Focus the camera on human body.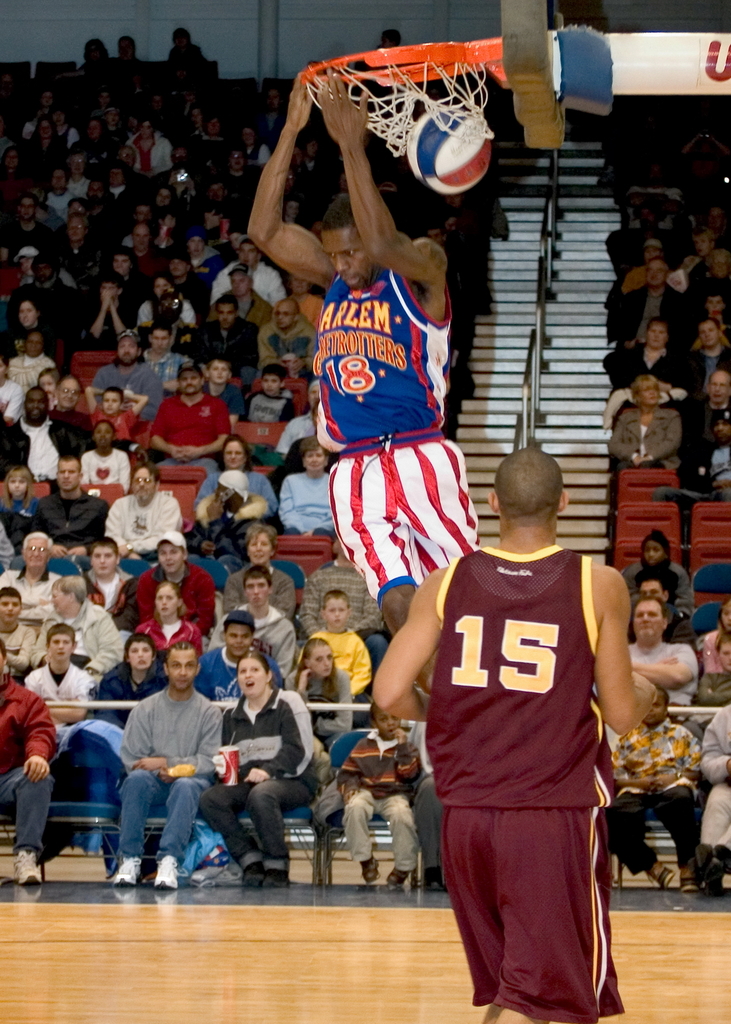
Focus region: box=[9, 369, 51, 472].
